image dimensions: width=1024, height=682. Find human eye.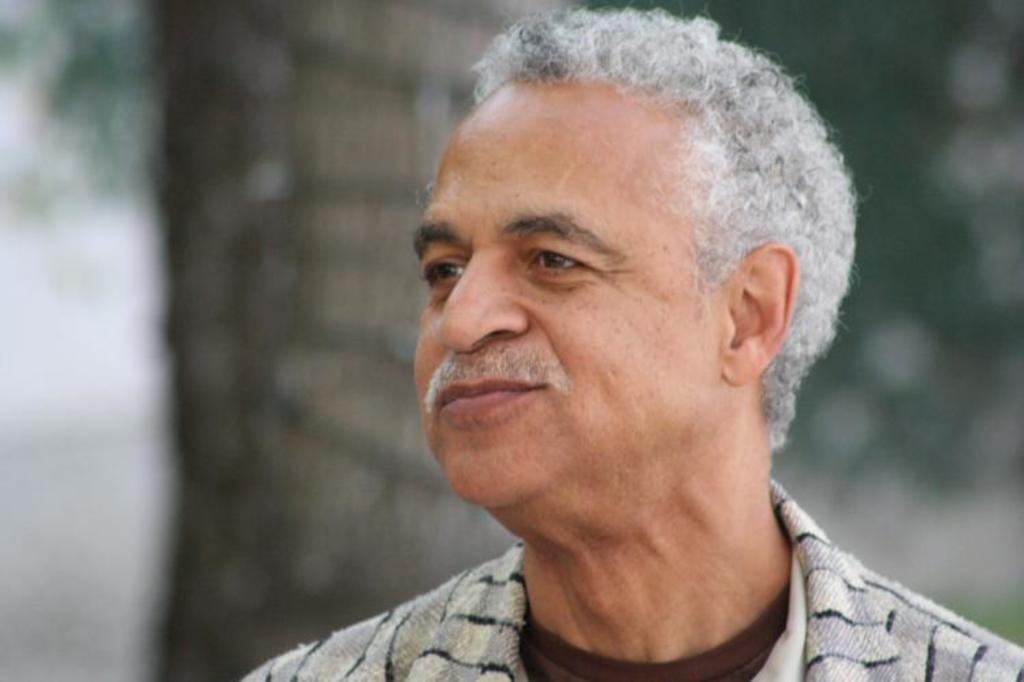
pyautogui.locateOnScreen(416, 249, 472, 295).
